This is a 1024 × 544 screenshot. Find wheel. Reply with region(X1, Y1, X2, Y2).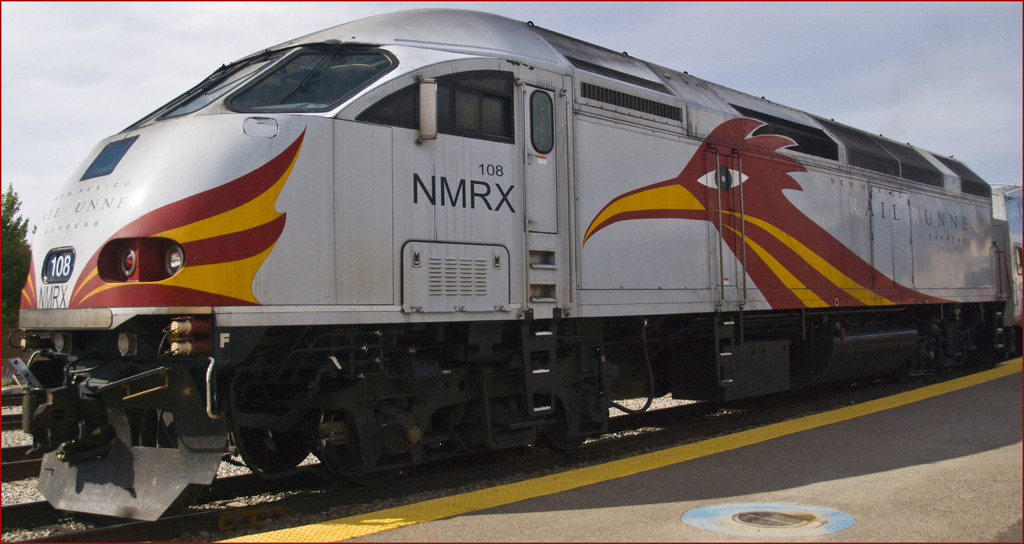
region(893, 370, 909, 379).
